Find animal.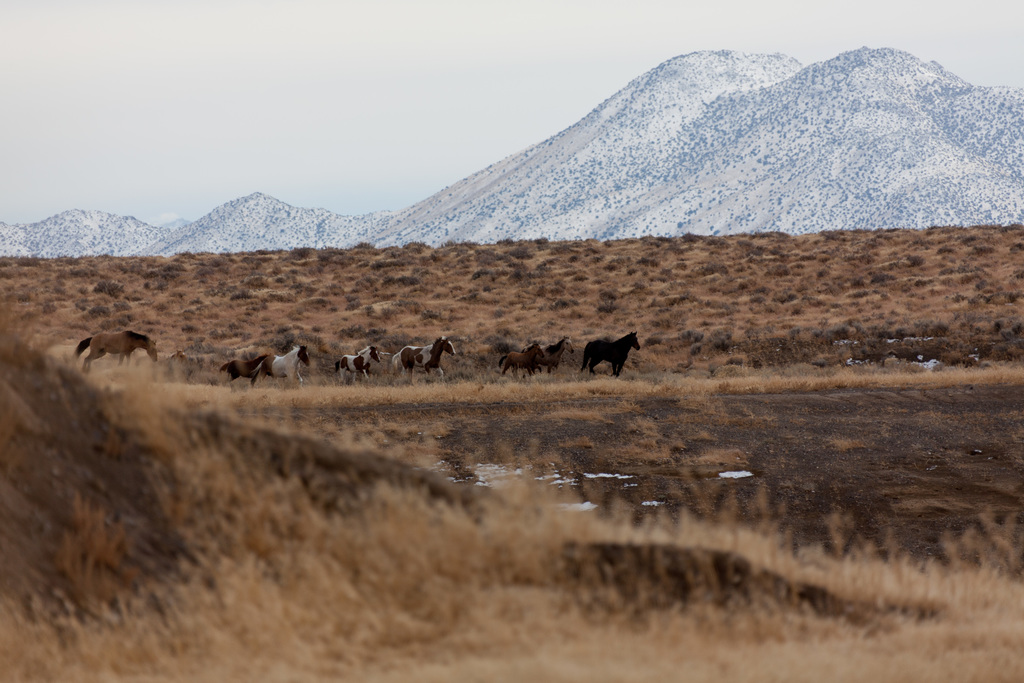
BBox(254, 346, 311, 392).
